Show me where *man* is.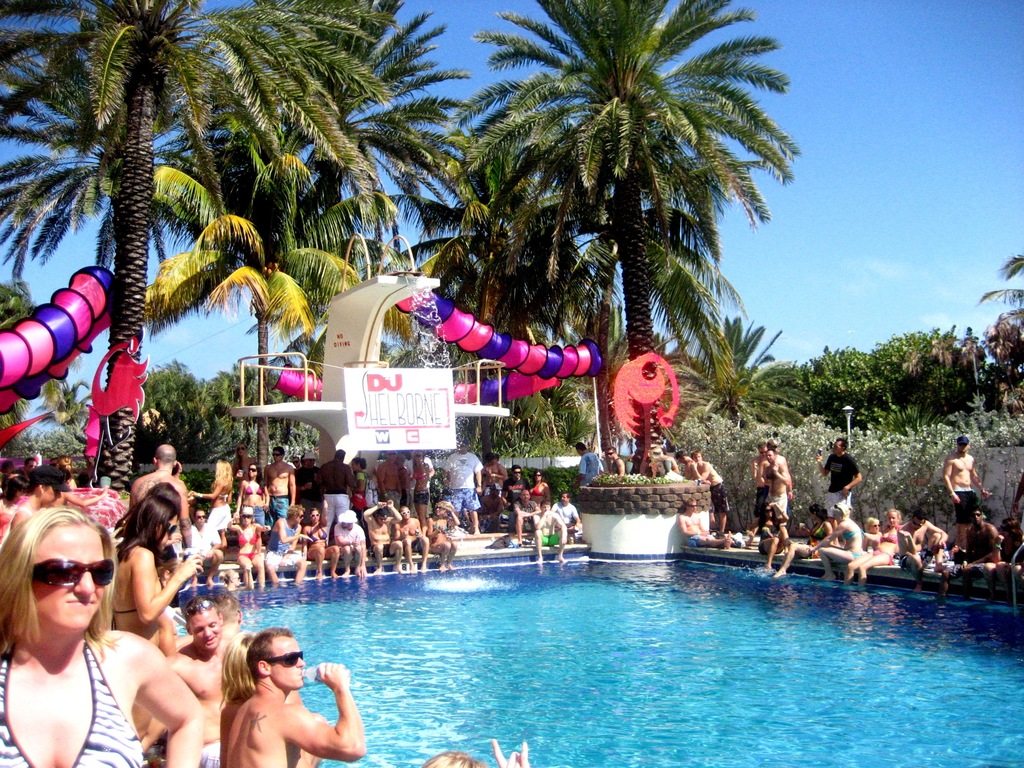
*man* is at <bbox>298, 454, 319, 507</bbox>.
